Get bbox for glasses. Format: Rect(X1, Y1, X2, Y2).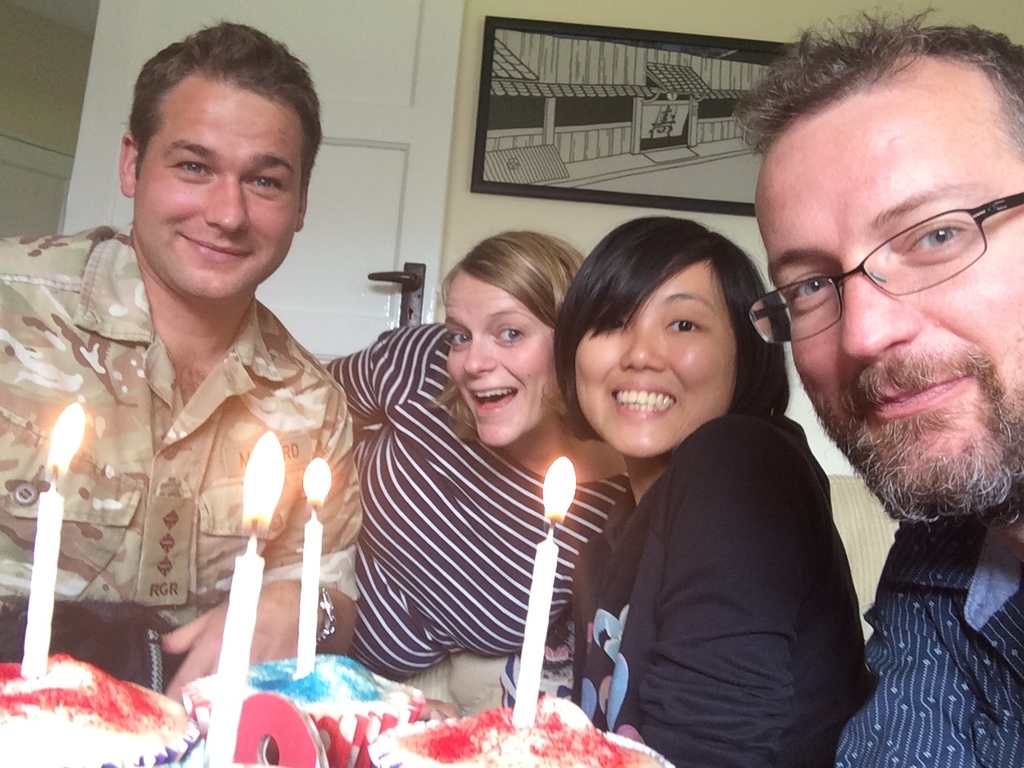
Rect(769, 185, 1014, 286).
